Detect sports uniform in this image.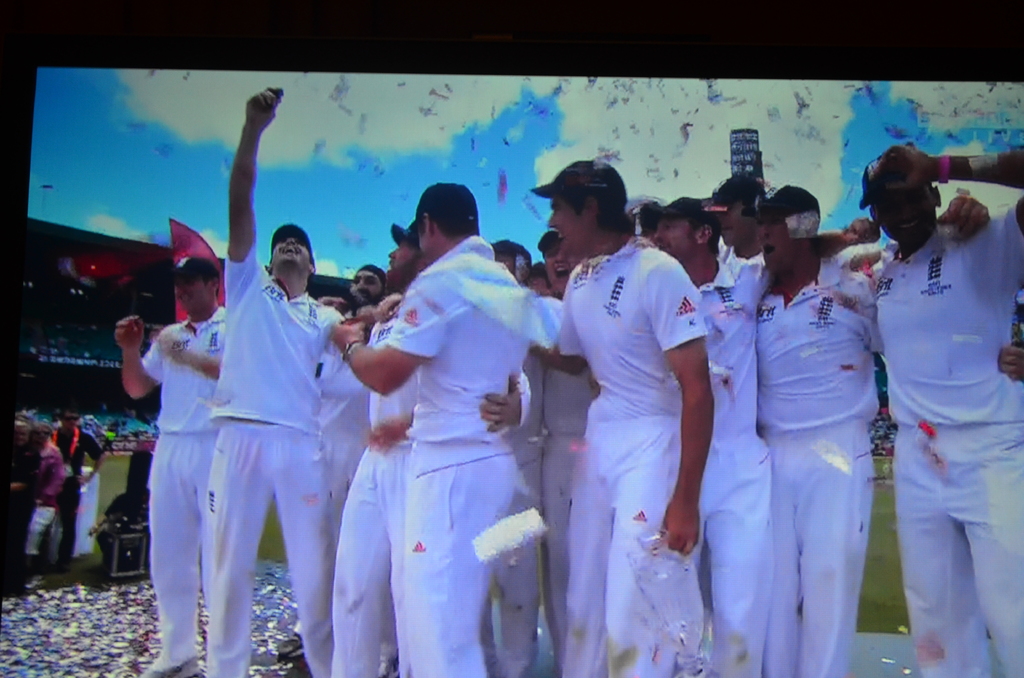
Detection: left=557, top=232, right=714, bottom=677.
